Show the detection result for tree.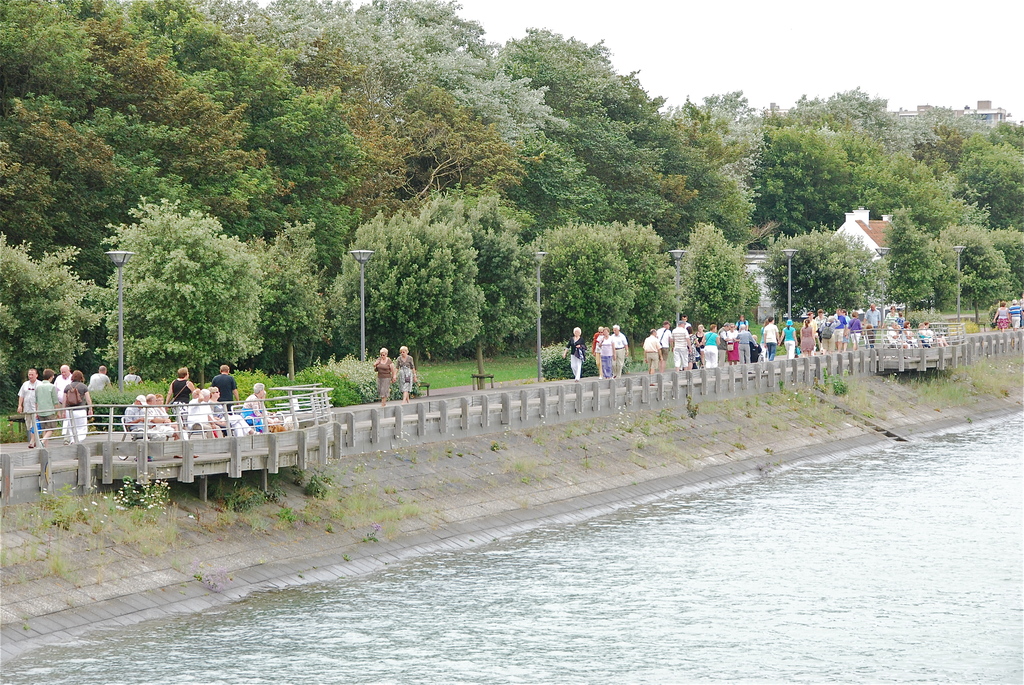
bbox=(761, 224, 879, 324).
